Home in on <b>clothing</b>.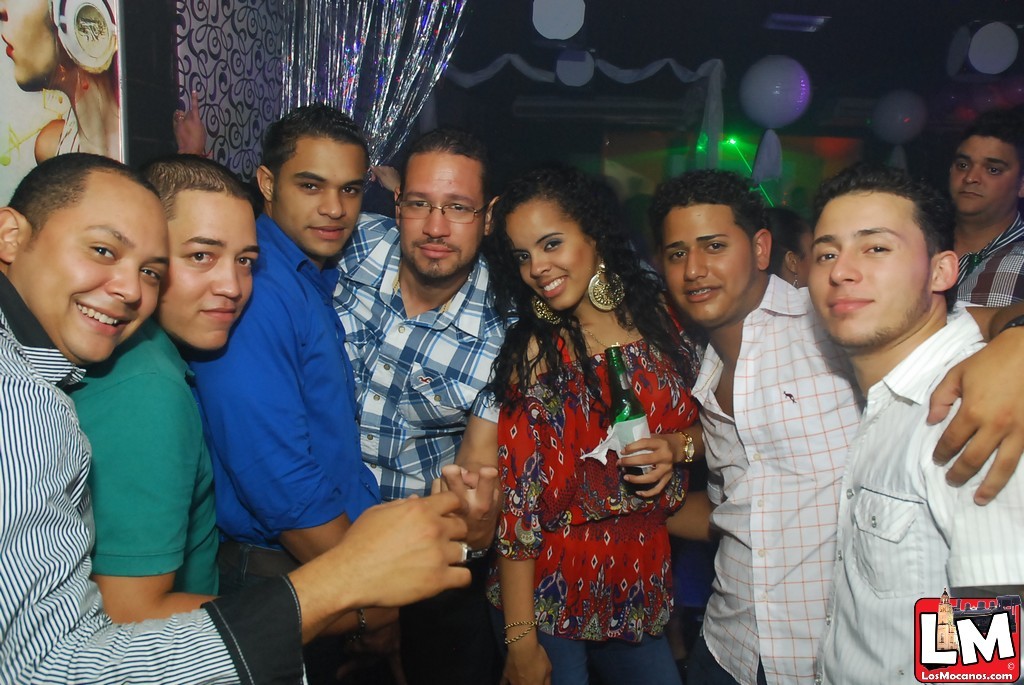
Homed in at BBox(941, 192, 1023, 304).
